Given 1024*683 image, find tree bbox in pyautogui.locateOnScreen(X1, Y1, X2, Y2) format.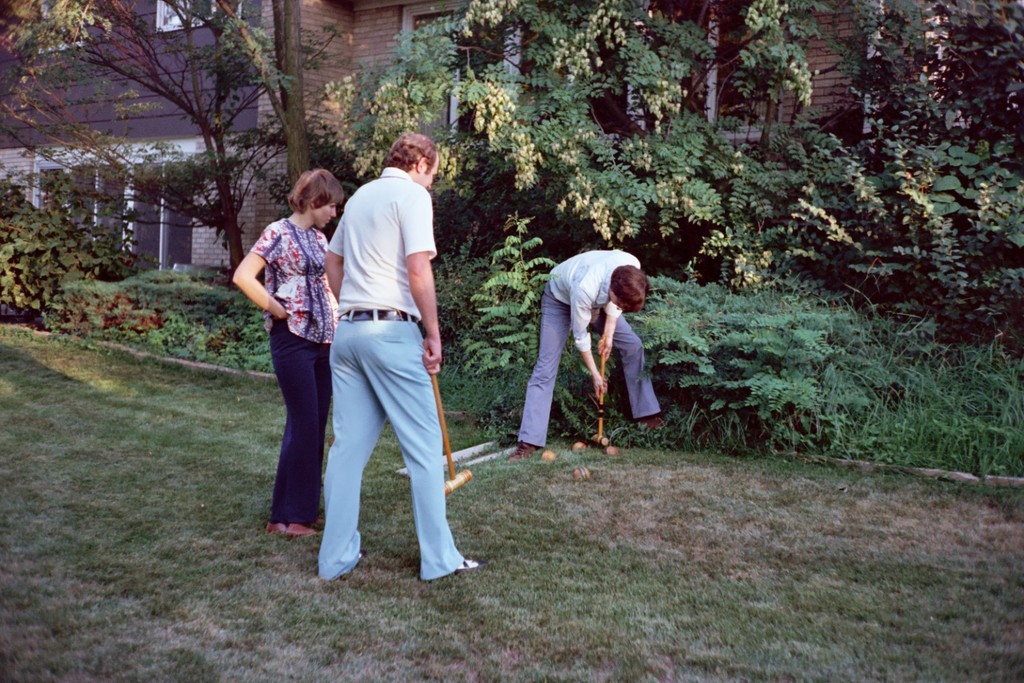
pyautogui.locateOnScreen(0, 0, 345, 283).
